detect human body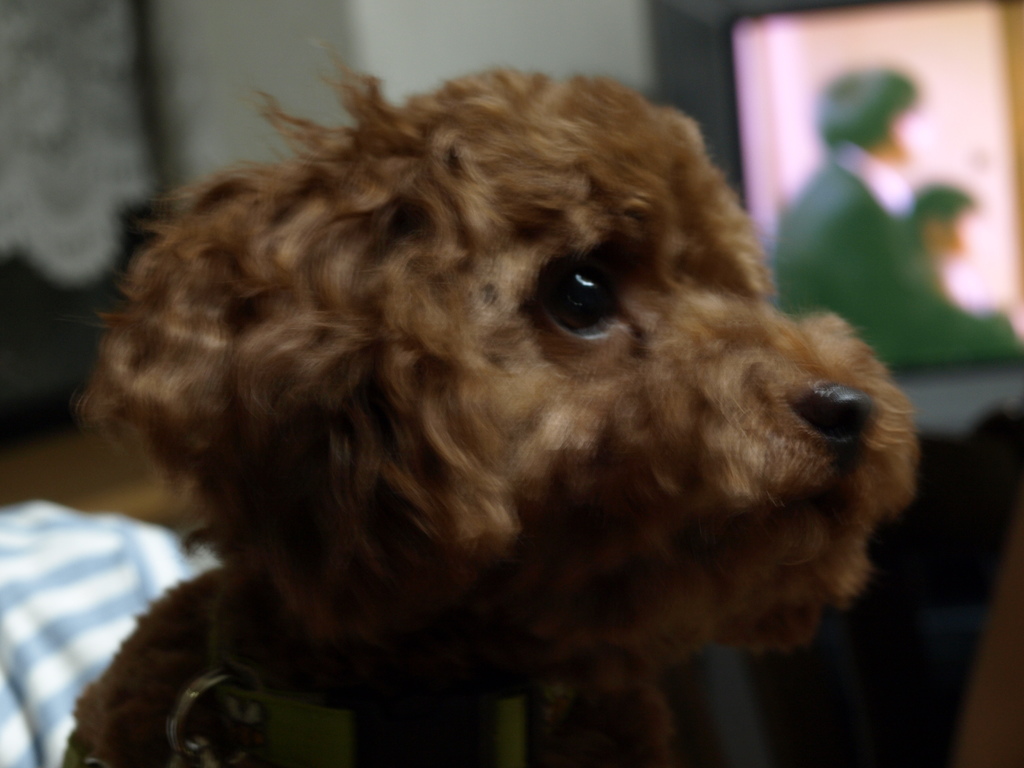
bbox=(771, 63, 1023, 375)
